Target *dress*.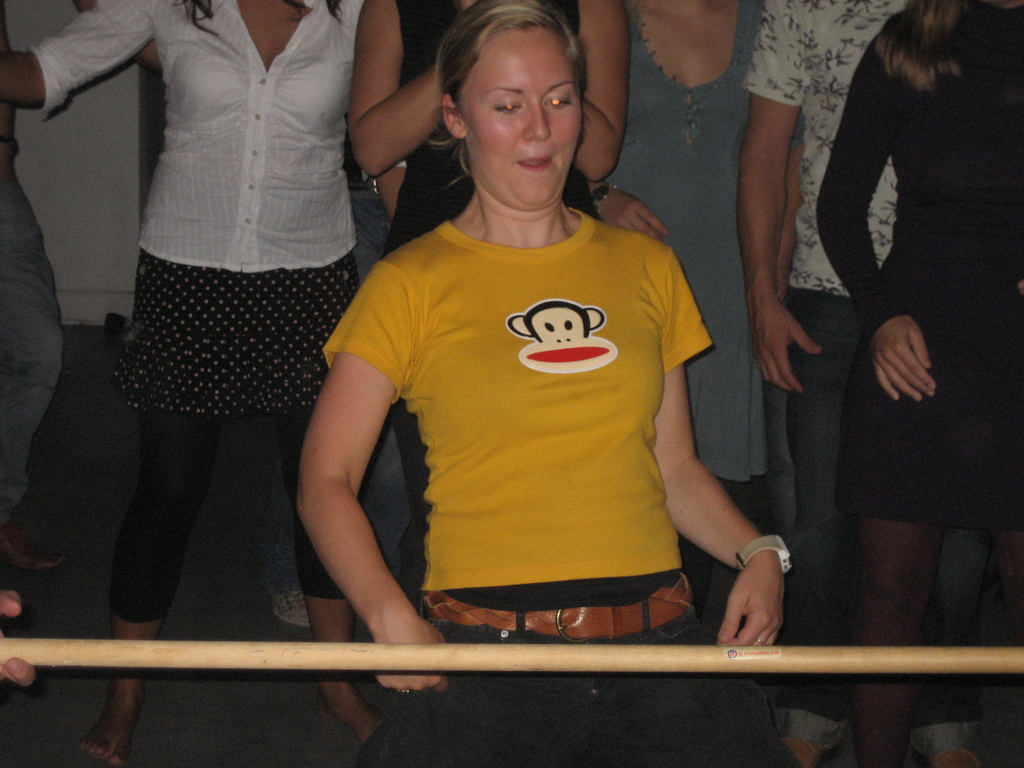
Target region: x1=815, y1=8, x2=1023, y2=522.
